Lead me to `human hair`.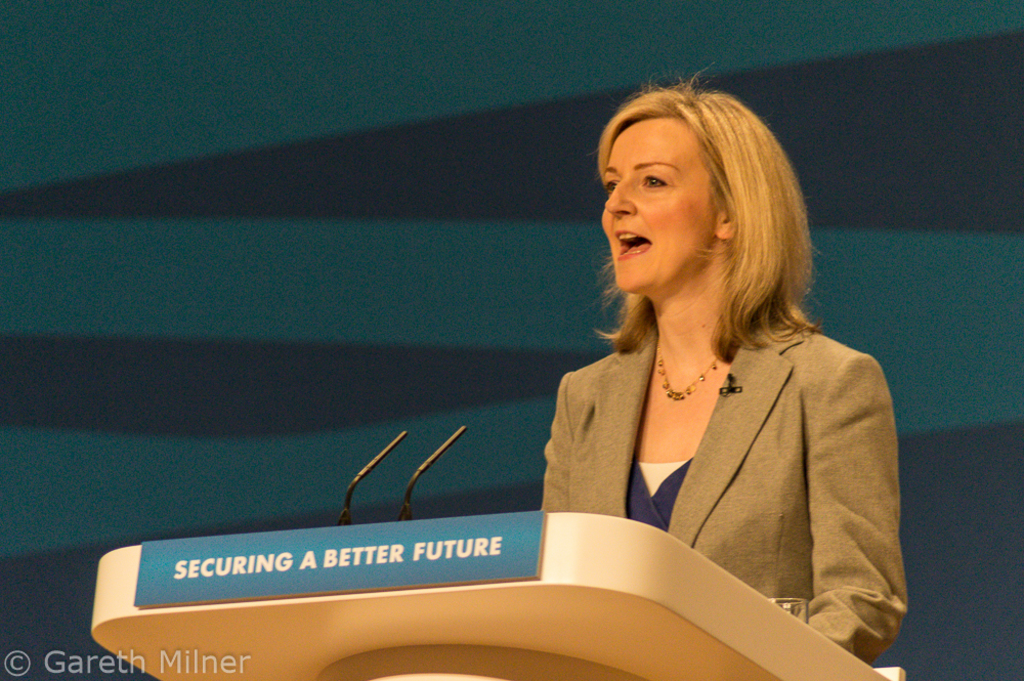
Lead to detection(587, 72, 829, 394).
